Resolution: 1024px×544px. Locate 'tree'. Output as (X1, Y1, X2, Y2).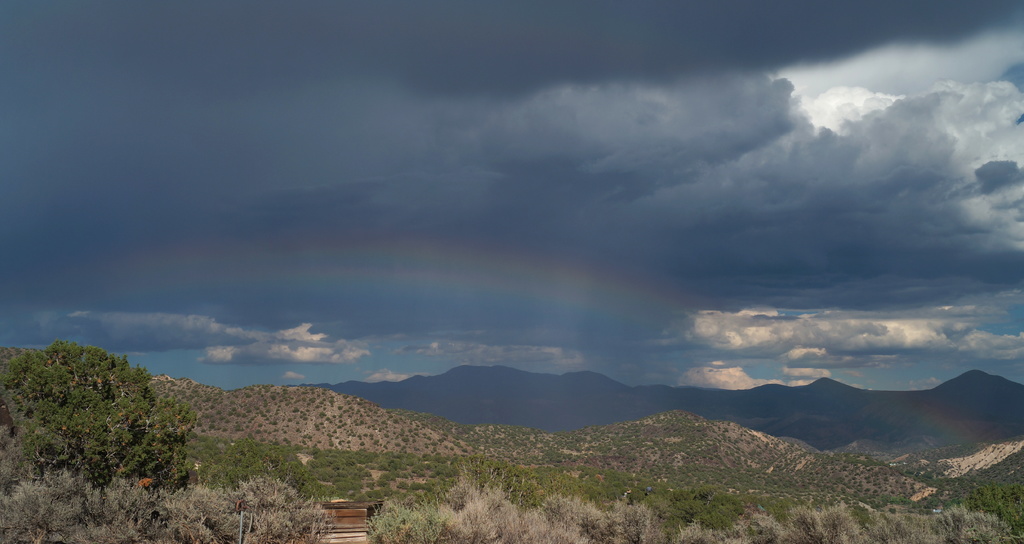
(170, 473, 337, 543).
